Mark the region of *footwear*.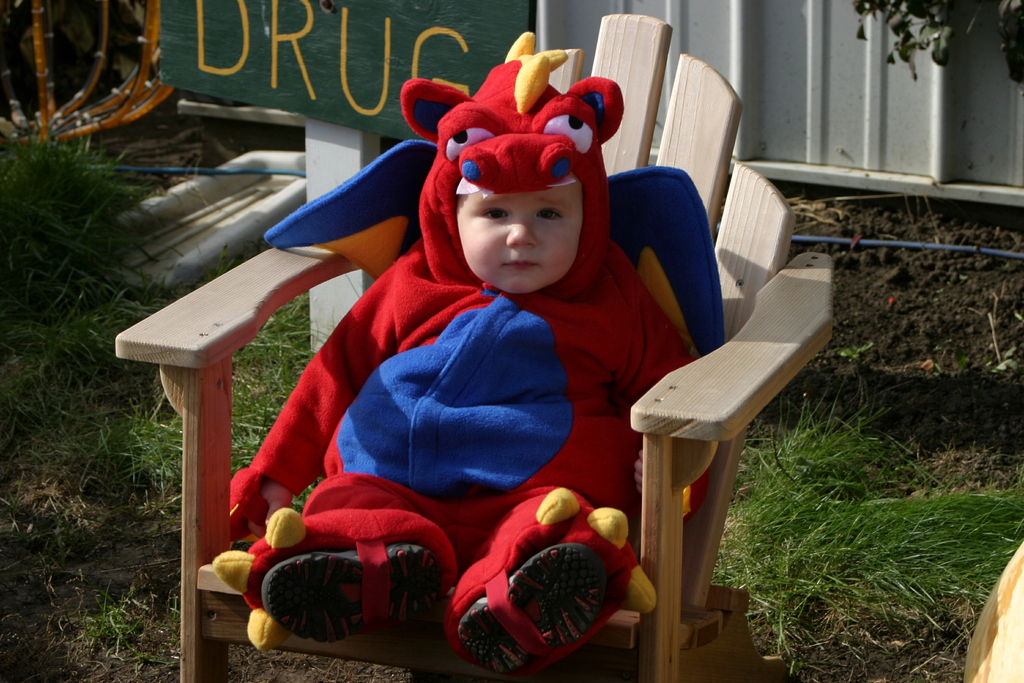
Region: bbox(246, 543, 422, 666).
